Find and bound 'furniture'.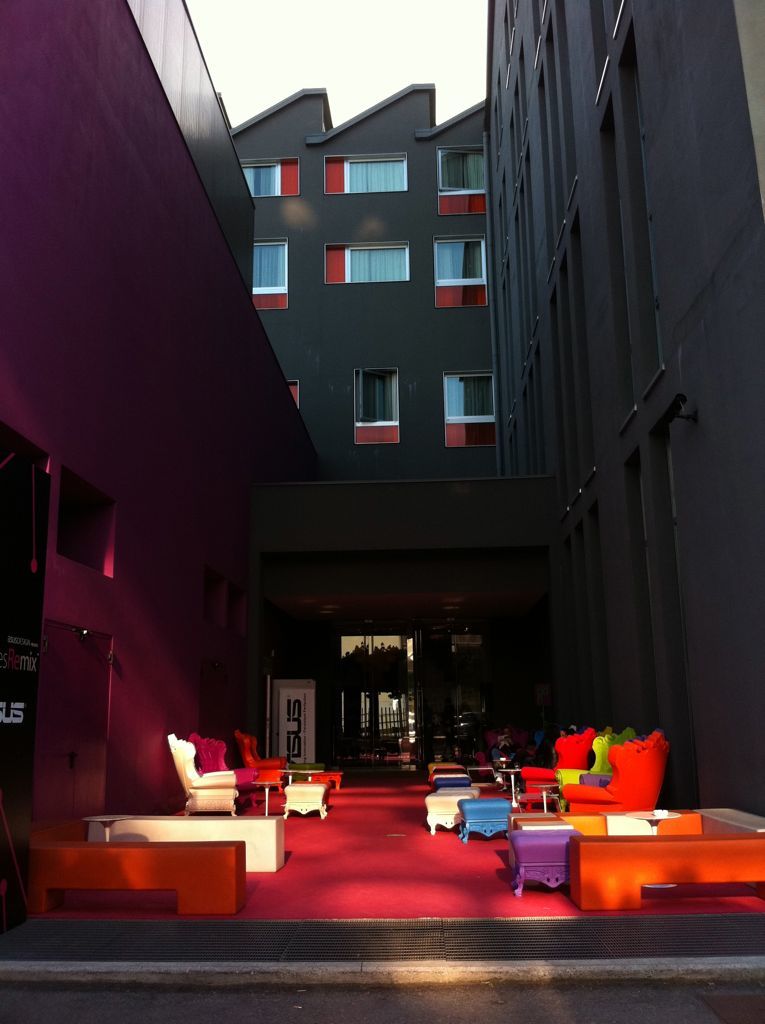
Bound: box=[166, 730, 239, 812].
